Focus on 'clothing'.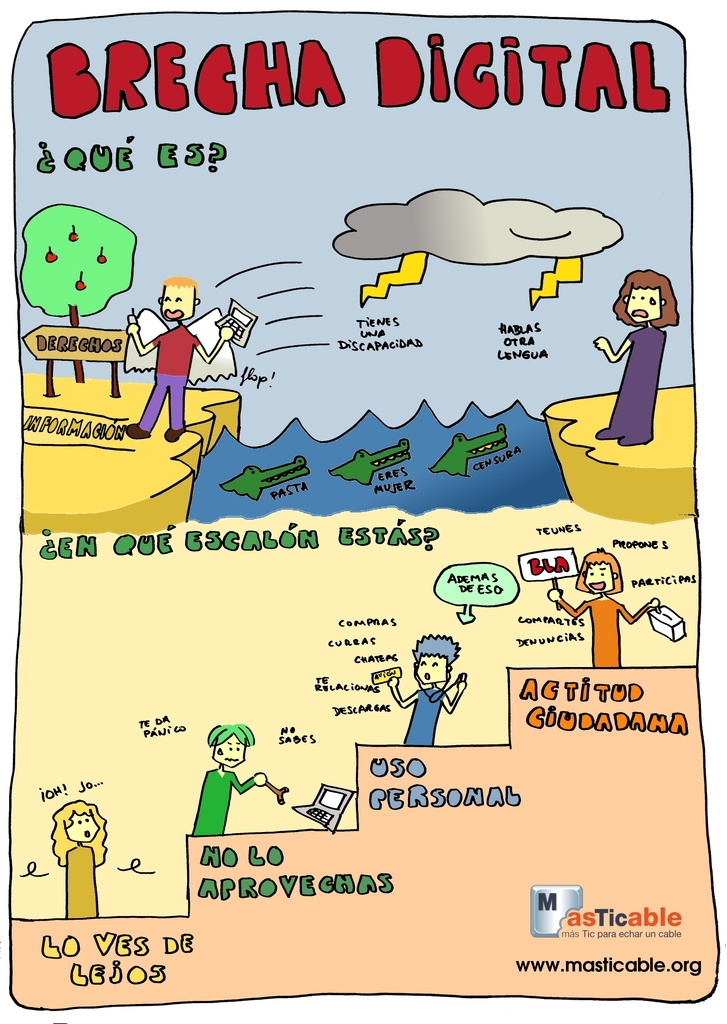
Focused at 560, 591, 644, 671.
